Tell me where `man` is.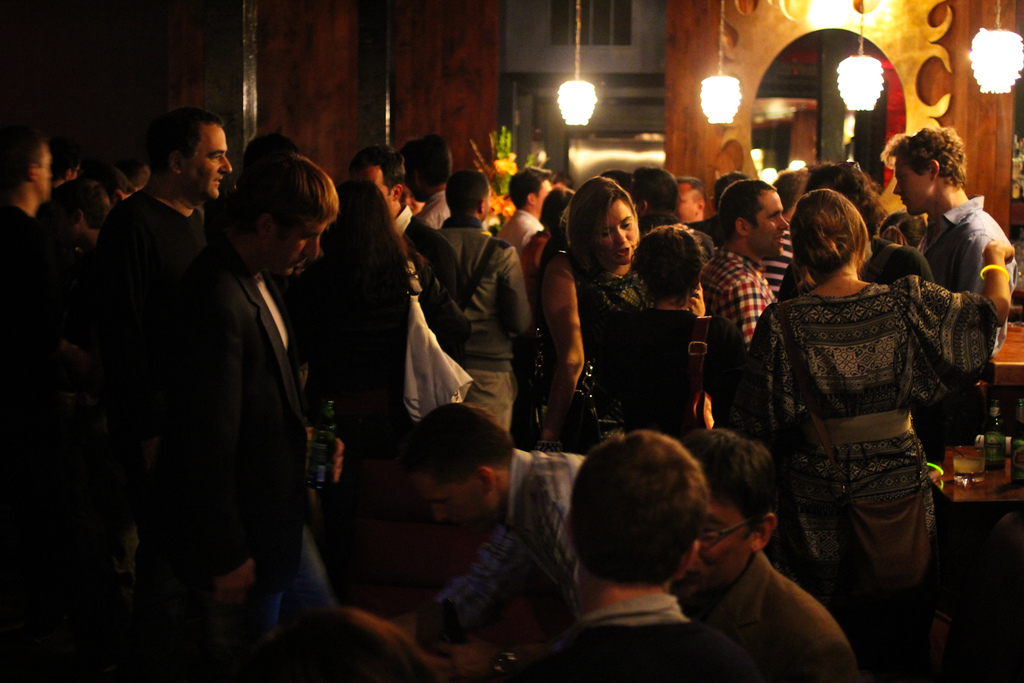
`man` is at crop(85, 120, 223, 290).
